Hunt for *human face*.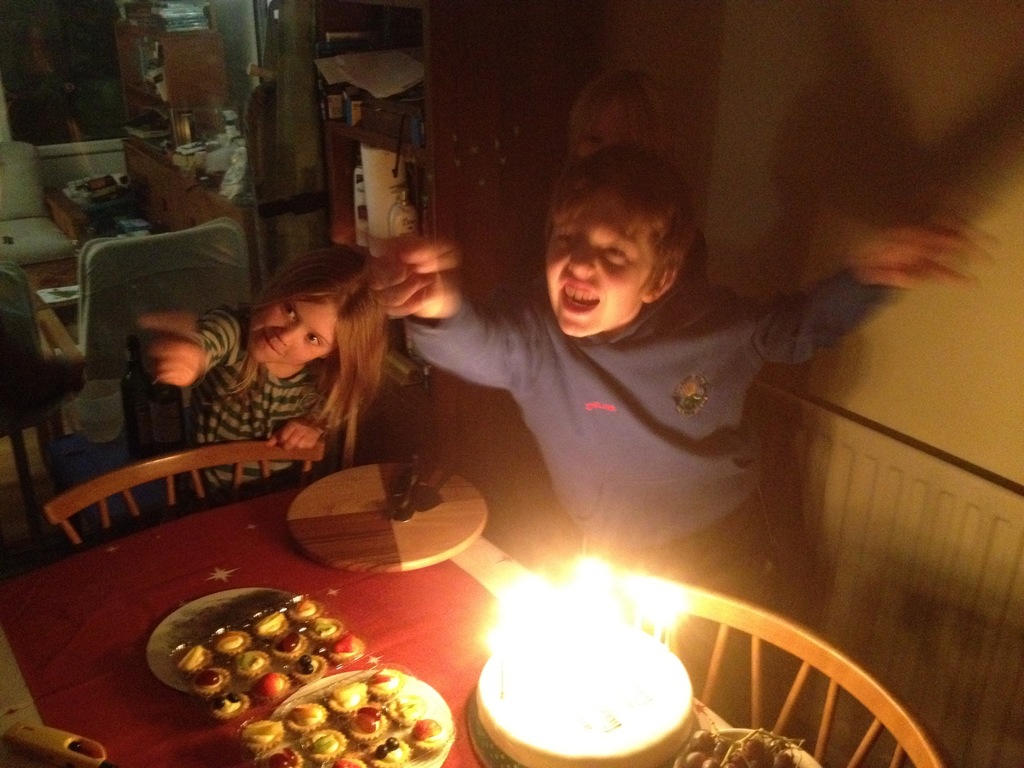
Hunted down at (x1=579, y1=94, x2=628, y2=158).
